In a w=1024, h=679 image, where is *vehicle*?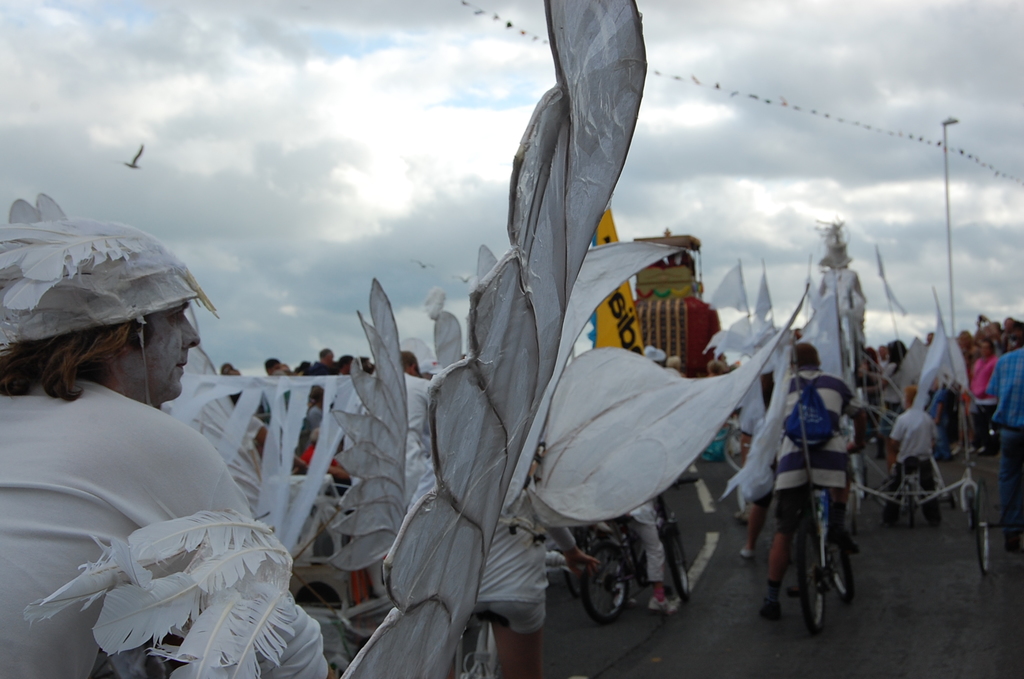
bbox=[771, 436, 879, 641].
